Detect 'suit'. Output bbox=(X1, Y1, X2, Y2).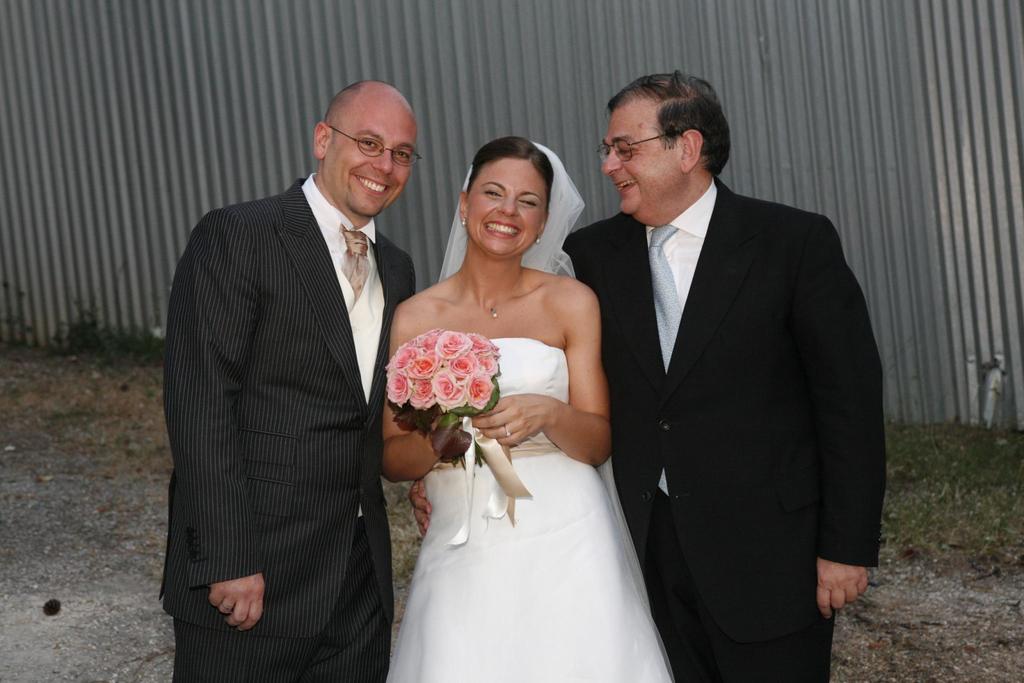
bbox=(157, 92, 426, 677).
